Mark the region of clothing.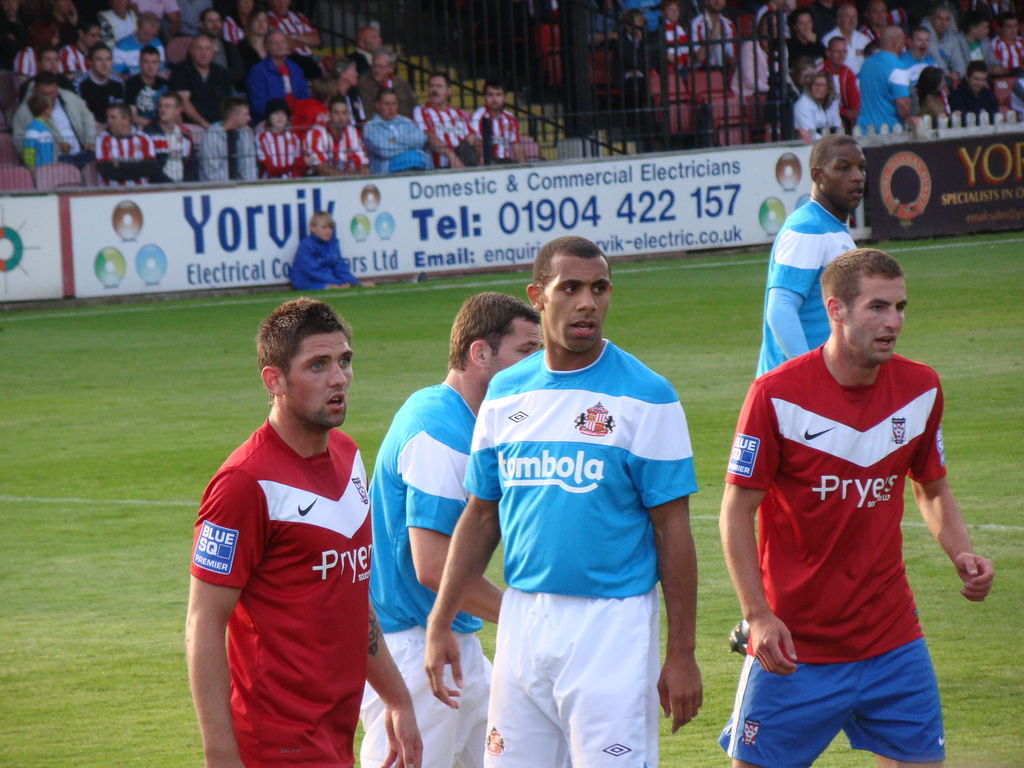
Region: x1=920, y1=10, x2=969, y2=74.
